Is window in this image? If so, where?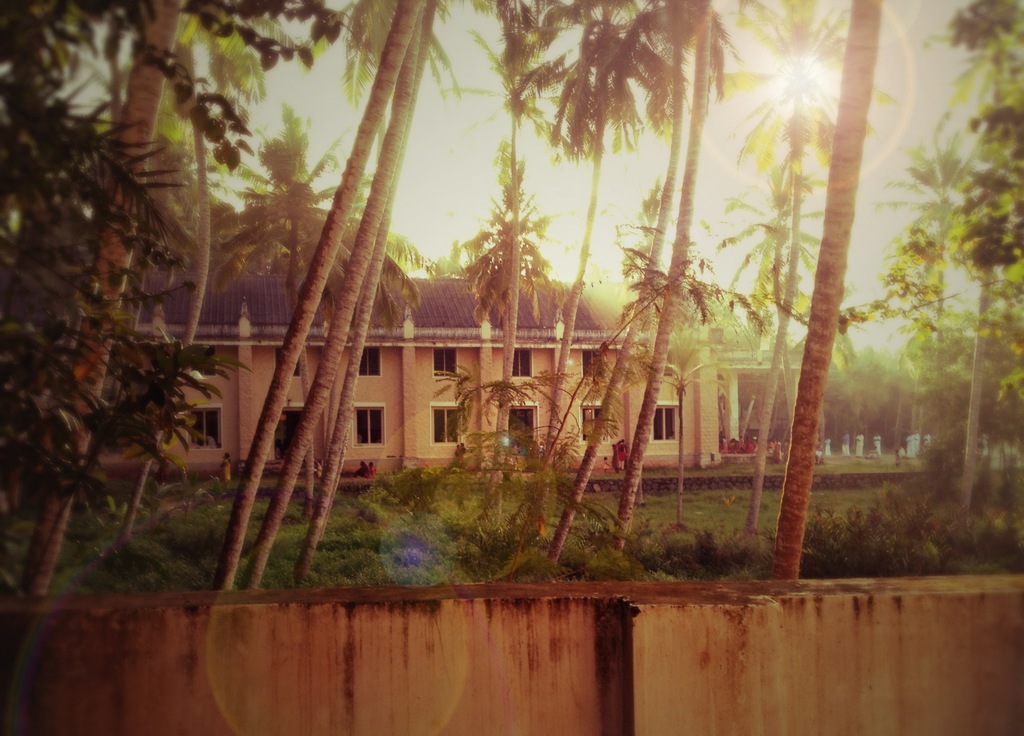
Yes, at [362, 348, 383, 378].
